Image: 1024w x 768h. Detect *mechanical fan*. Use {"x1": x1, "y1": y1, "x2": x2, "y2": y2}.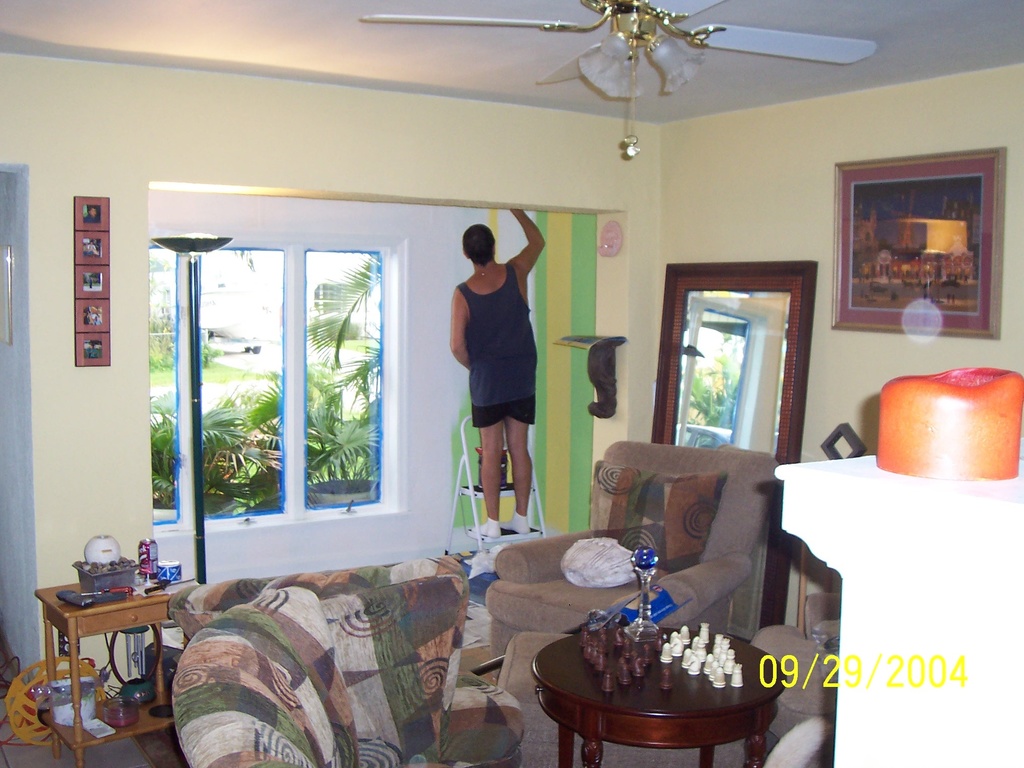
{"x1": 362, "y1": 0, "x2": 877, "y2": 159}.
